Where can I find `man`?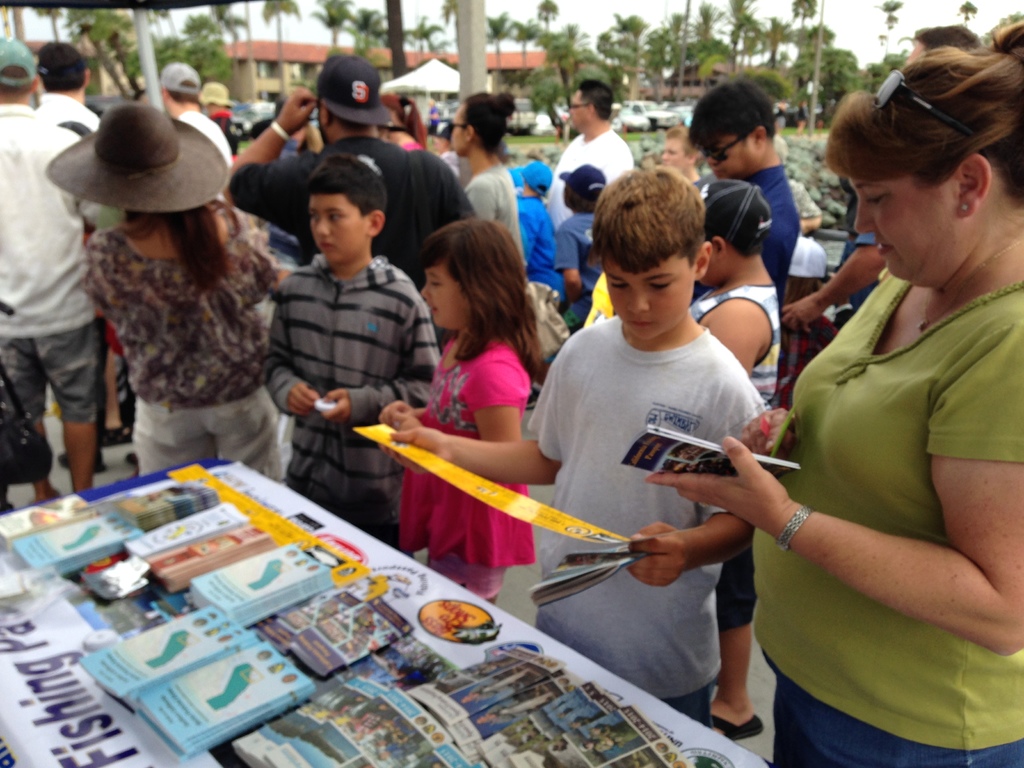
You can find it at [540, 136, 627, 216].
